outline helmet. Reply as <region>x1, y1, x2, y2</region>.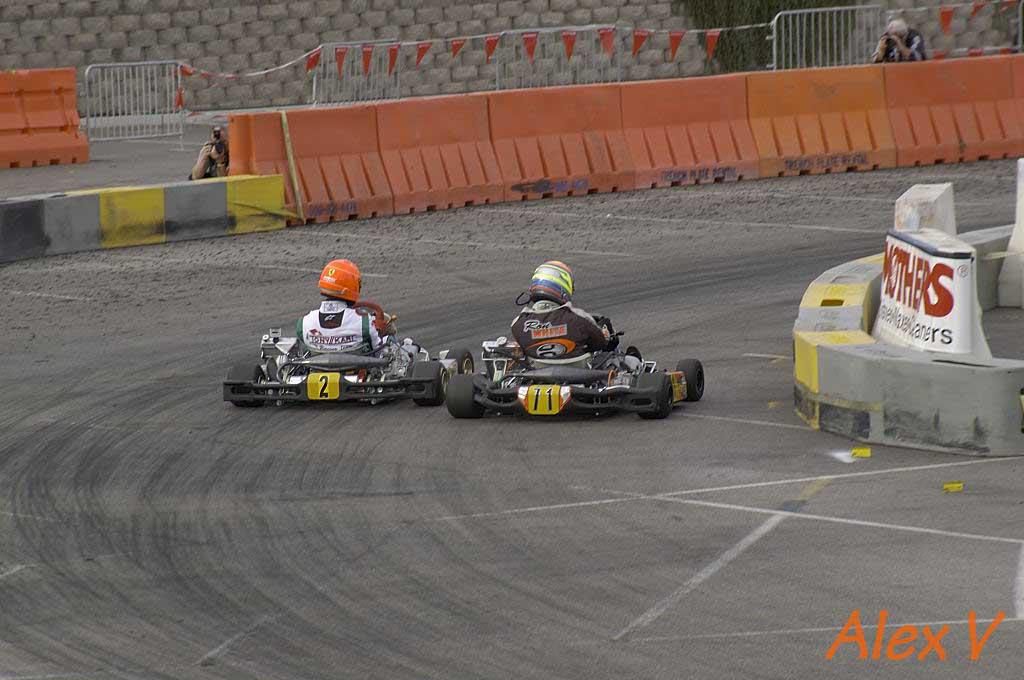
<region>527, 258, 575, 300</region>.
